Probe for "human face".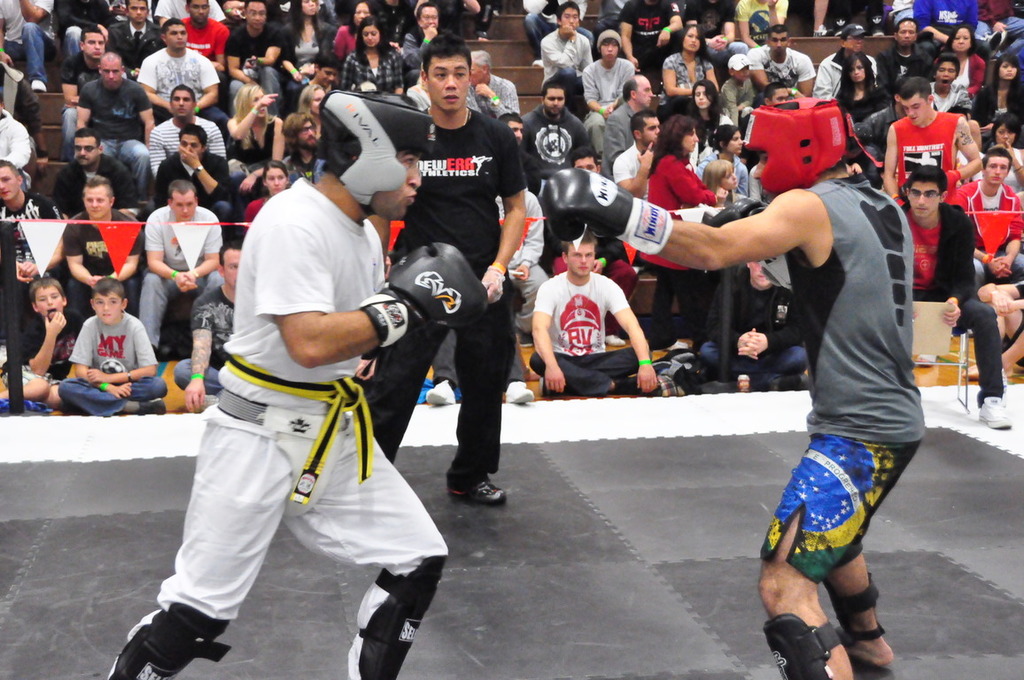
Probe result: 267,166,285,192.
